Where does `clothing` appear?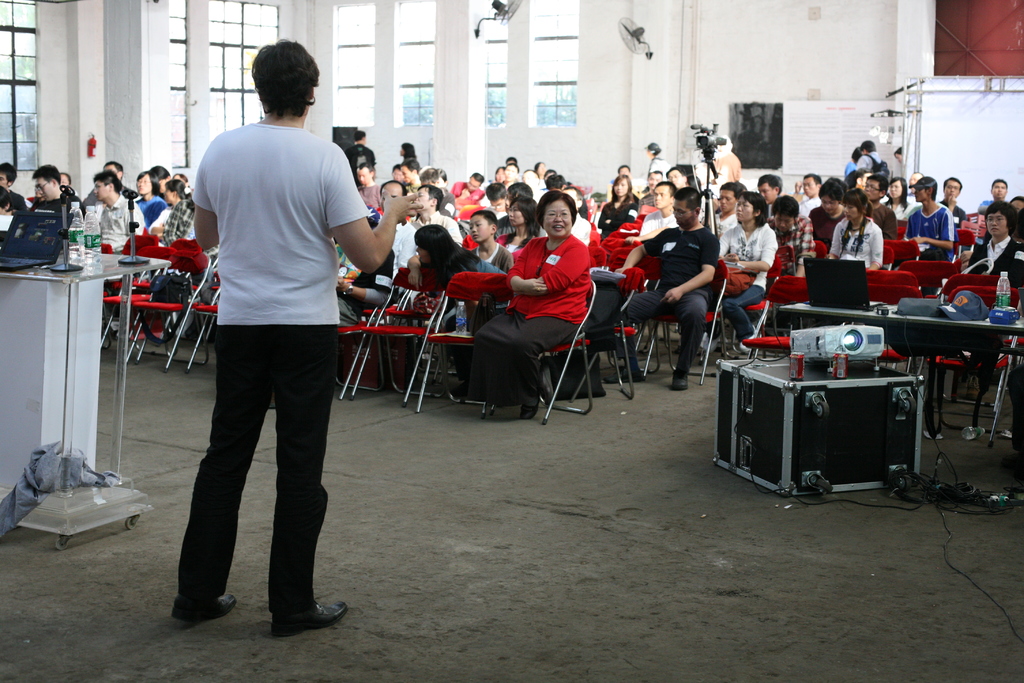
Appears at locate(774, 210, 815, 267).
